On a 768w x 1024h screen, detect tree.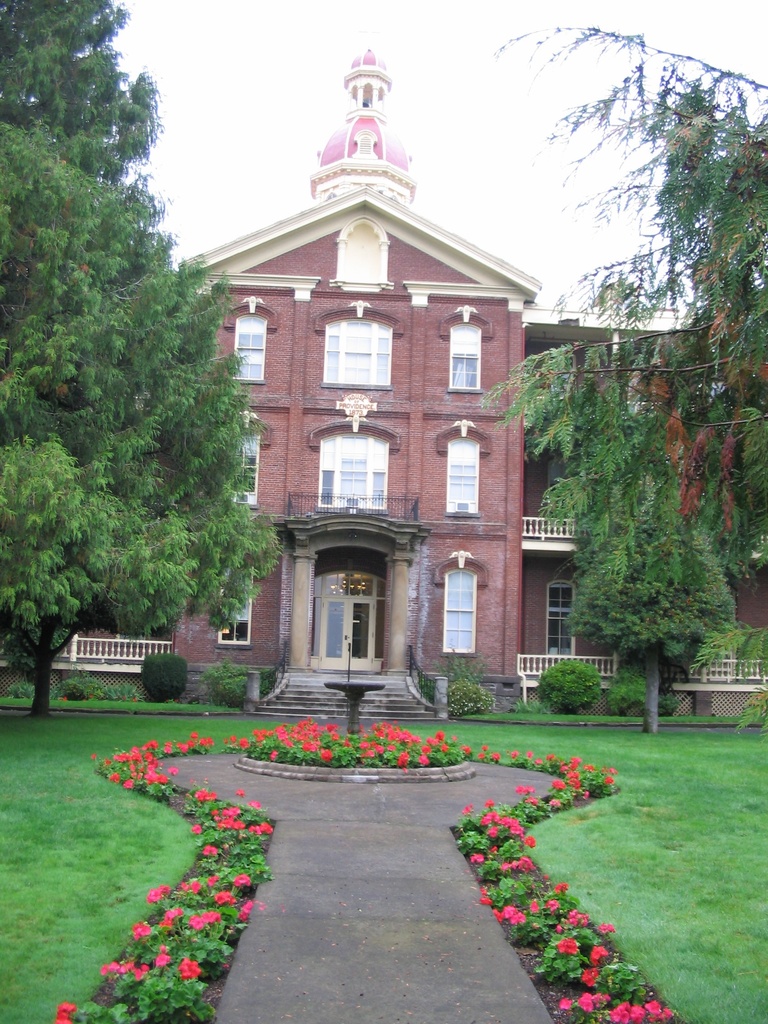
bbox(20, 25, 245, 719).
